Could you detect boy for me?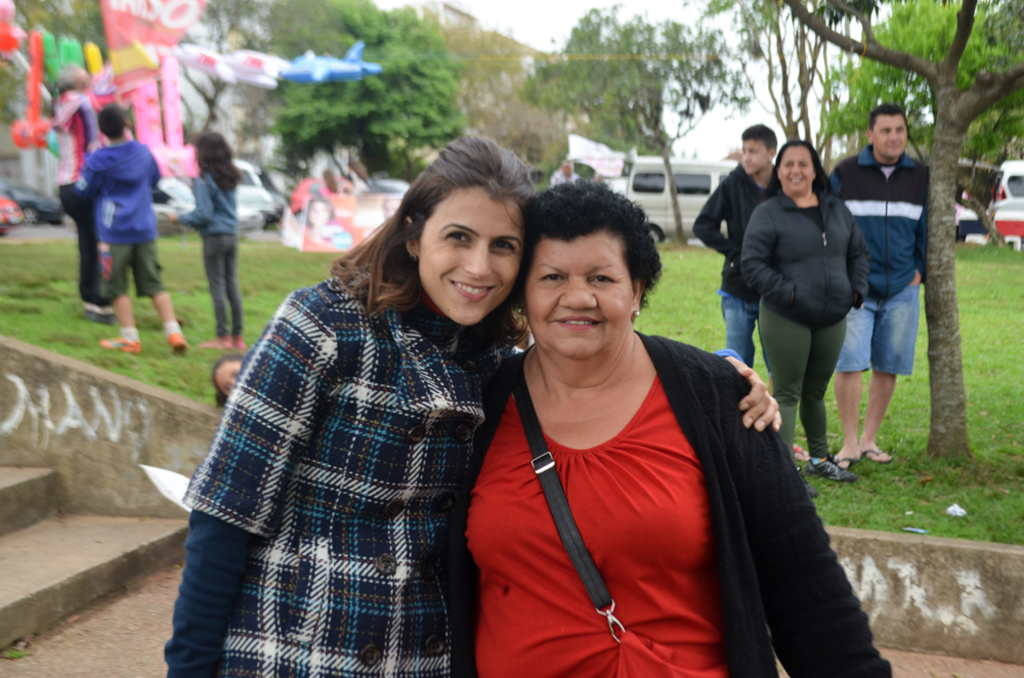
Detection result: 87,105,208,351.
